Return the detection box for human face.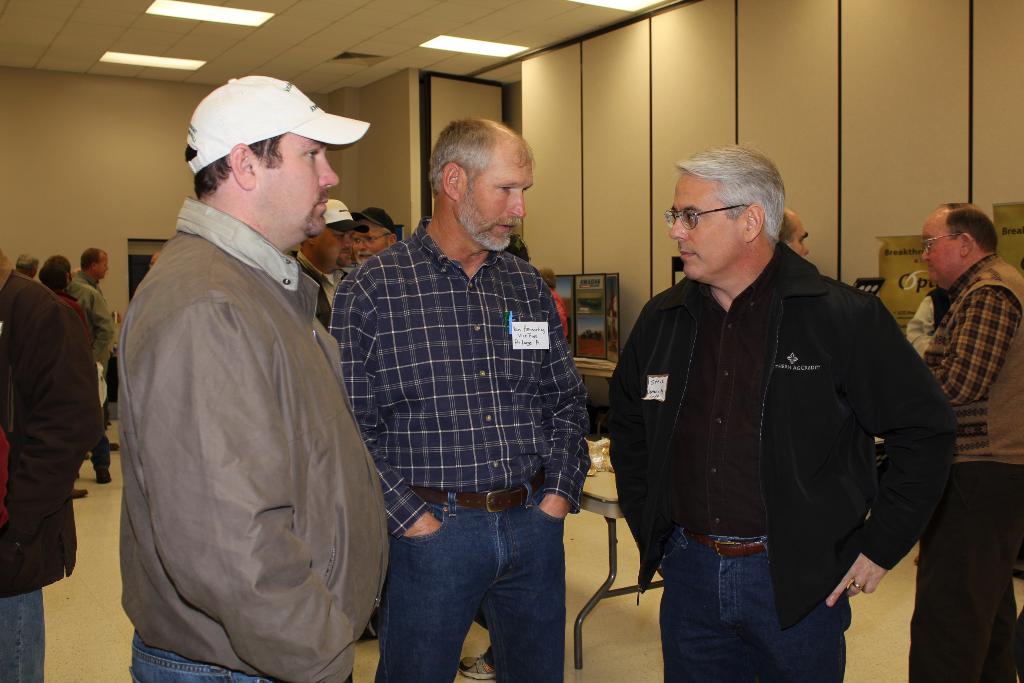
924, 215, 964, 284.
